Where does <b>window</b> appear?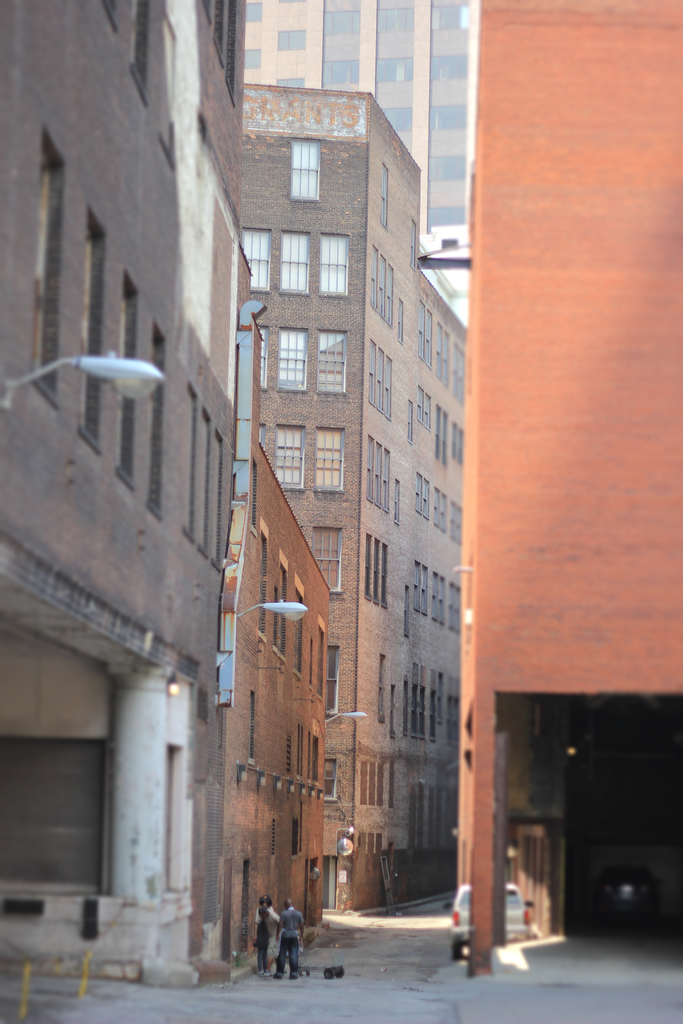
Appears at [317, 234, 352, 295].
